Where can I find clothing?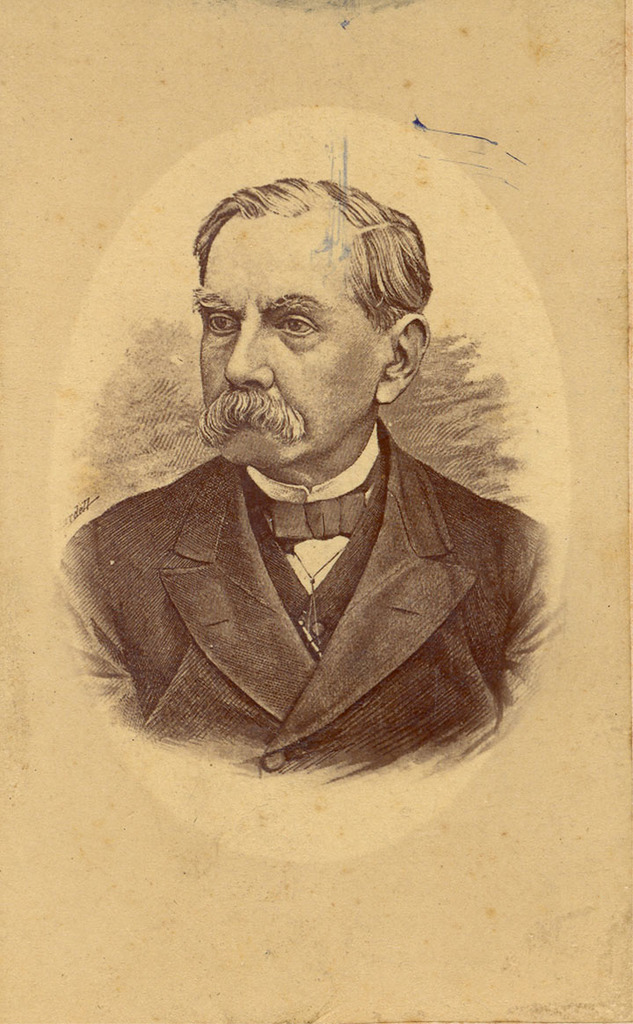
You can find it at rect(59, 421, 563, 786).
